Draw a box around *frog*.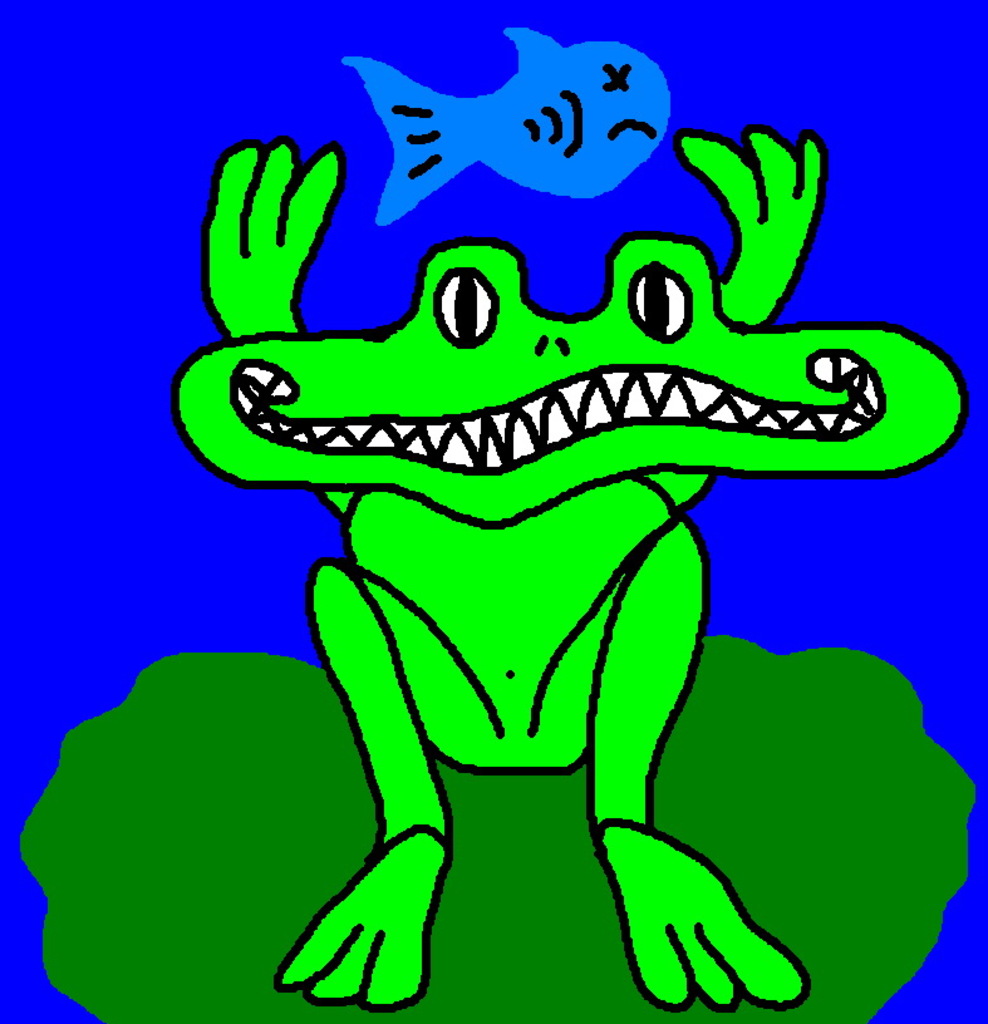
{"x1": 177, "y1": 127, "x2": 964, "y2": 1011}.
